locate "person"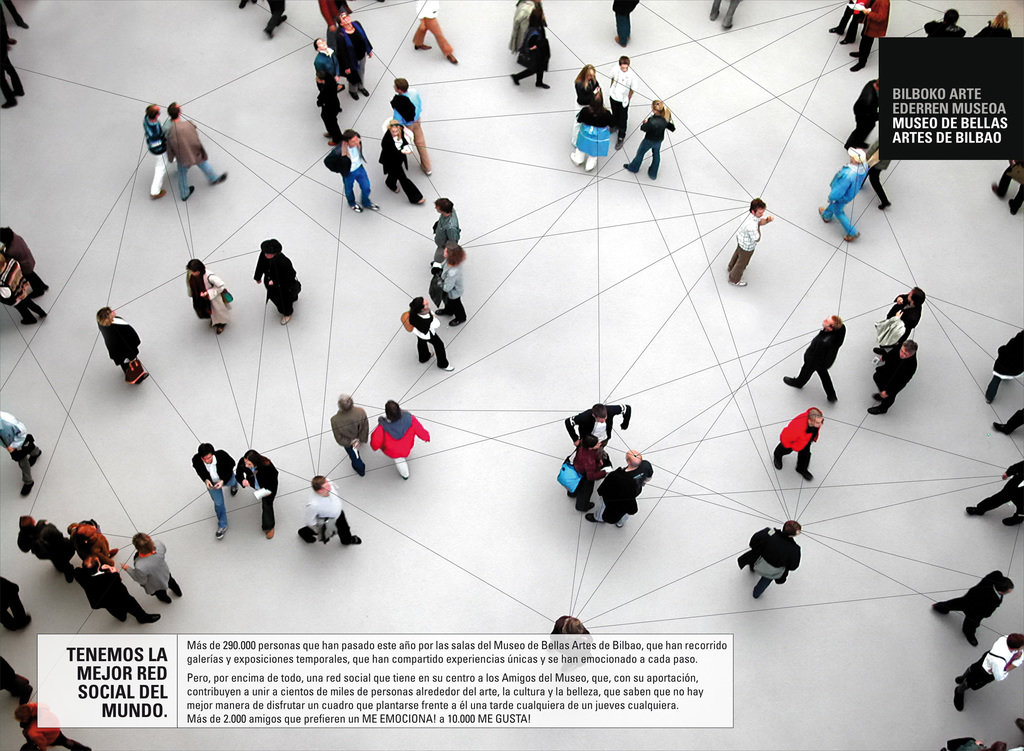
{"x1": 737, "y1": 520, "x2": 802, "y2": 599}
